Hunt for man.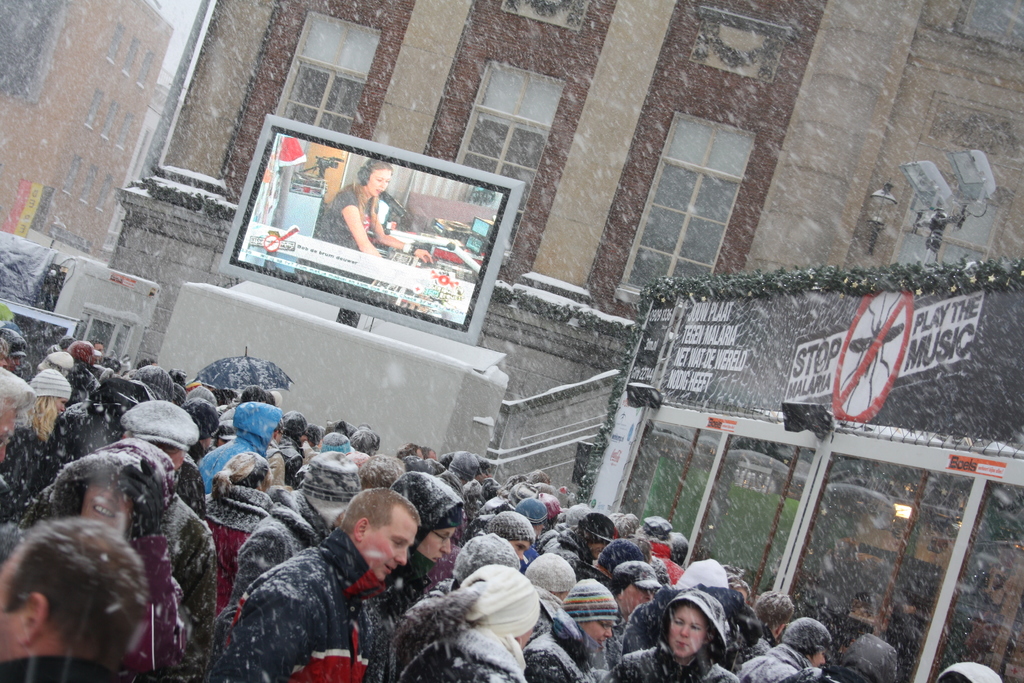
Hunted down at bbox=(0, 513, 154, 682).
